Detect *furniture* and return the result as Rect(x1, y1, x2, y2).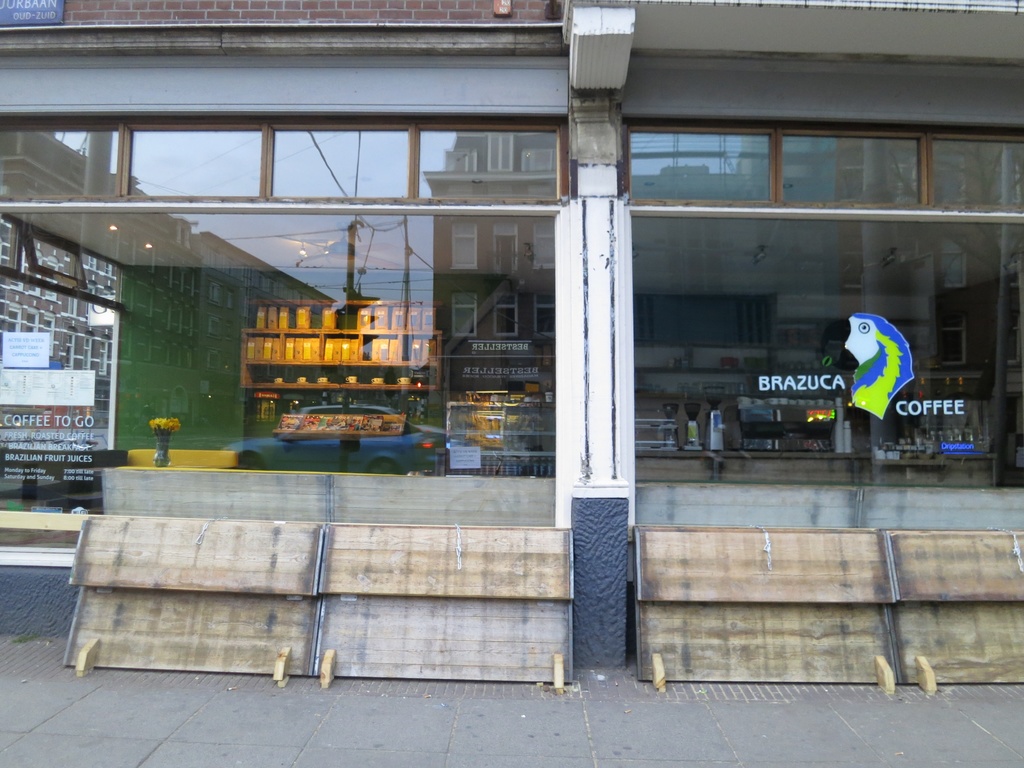
Rect(102, 469, 327, 525).
